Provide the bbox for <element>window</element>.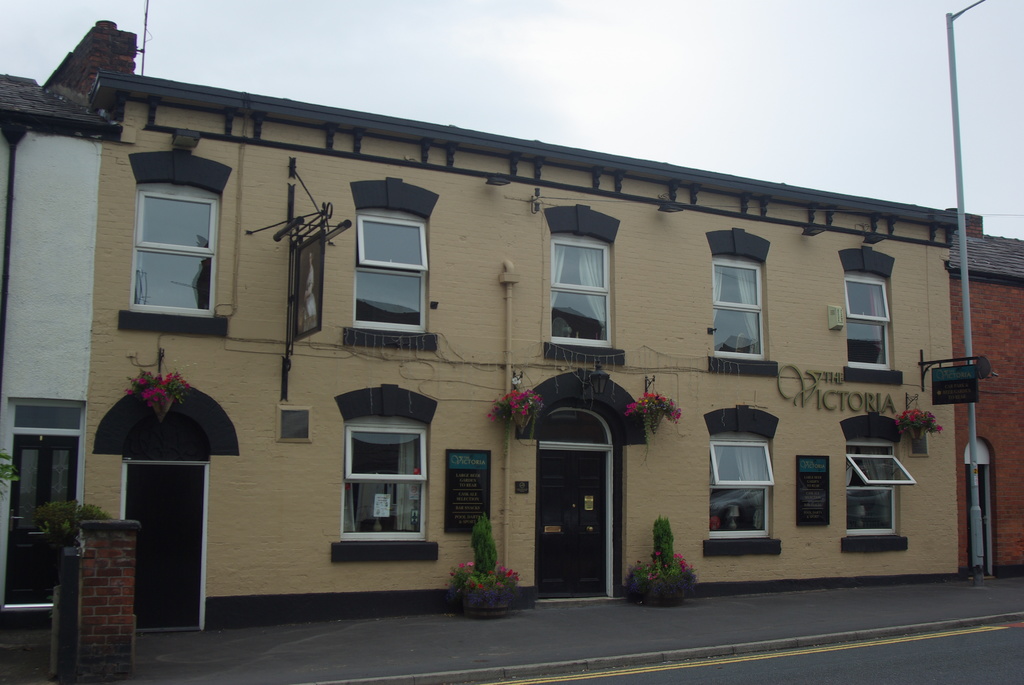
pyautogui.locateOnScreen(349, 212, 431, 343).
